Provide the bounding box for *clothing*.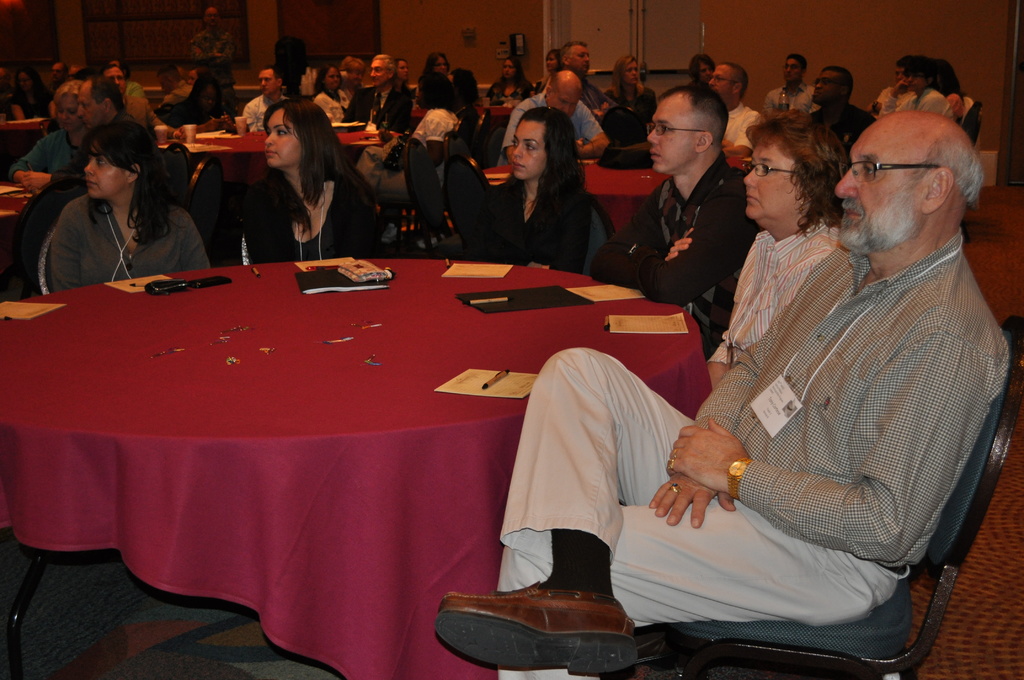
x1=461 y1=174 x2=616 y2=284.
